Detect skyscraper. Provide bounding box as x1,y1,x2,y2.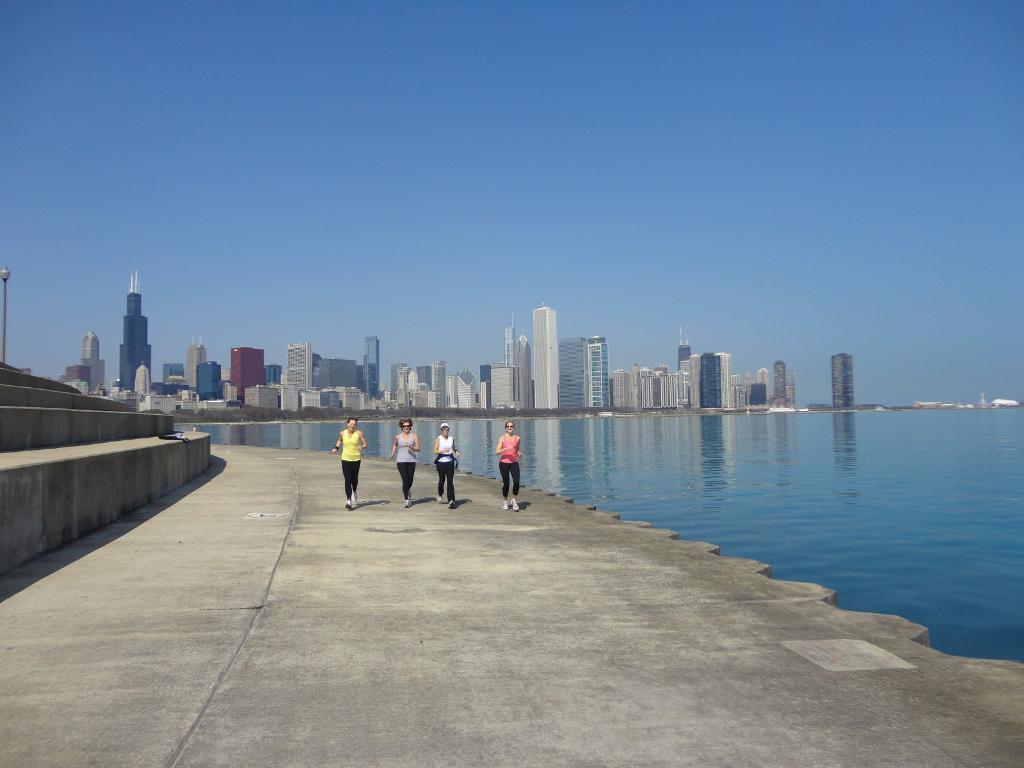
833,350,856,407.
